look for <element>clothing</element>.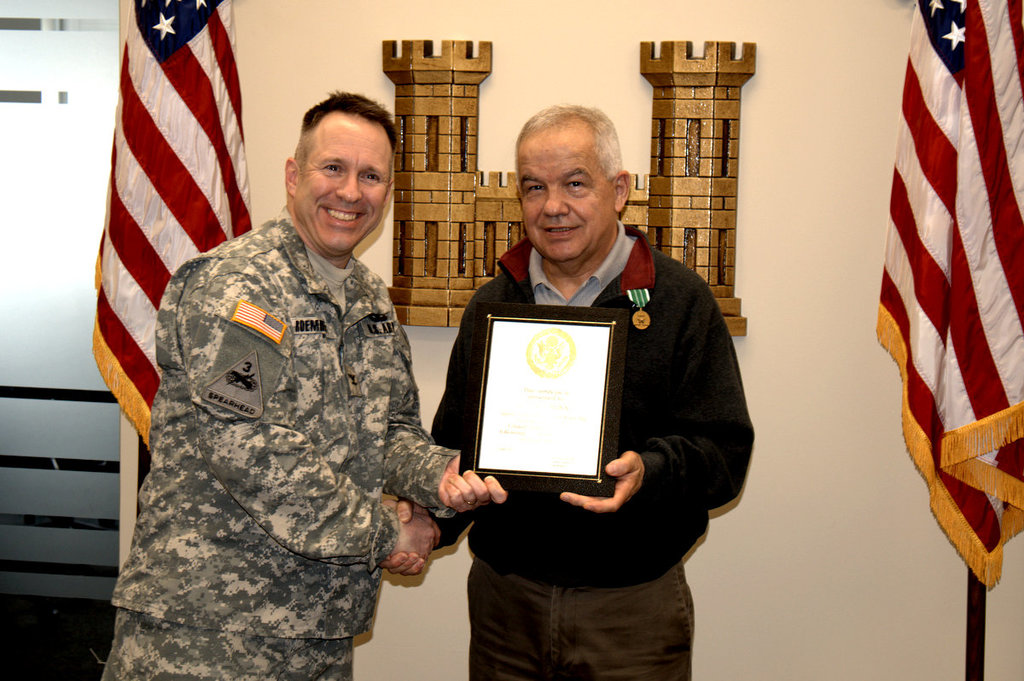
Found: pyautogui.locateOnScreen(85, 160, 469, 659).
